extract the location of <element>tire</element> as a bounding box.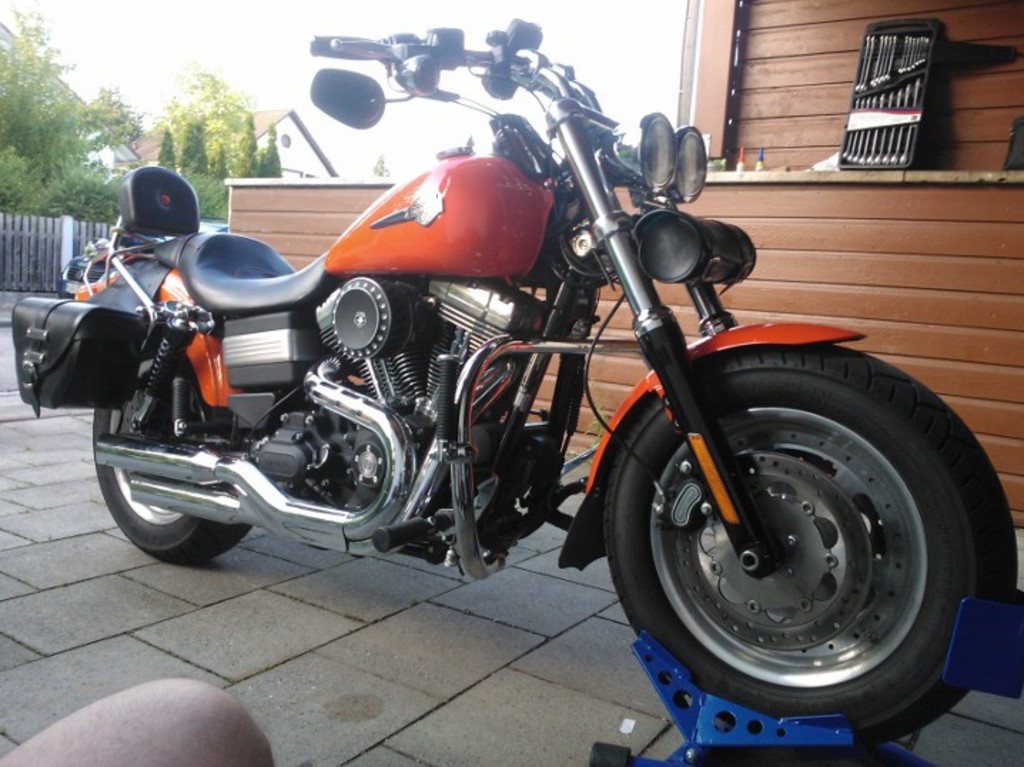
<bbox>91, 334, 251, 562</bbox>.
